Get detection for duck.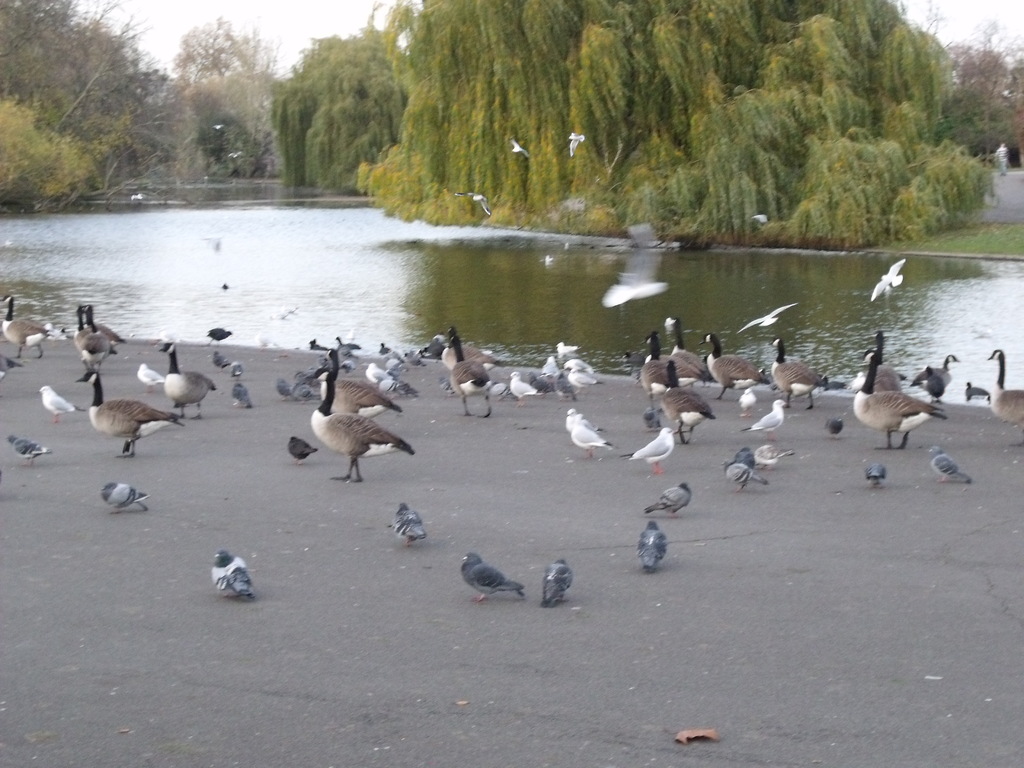
Detection: <region>755, 330, 833, 416</region>.
